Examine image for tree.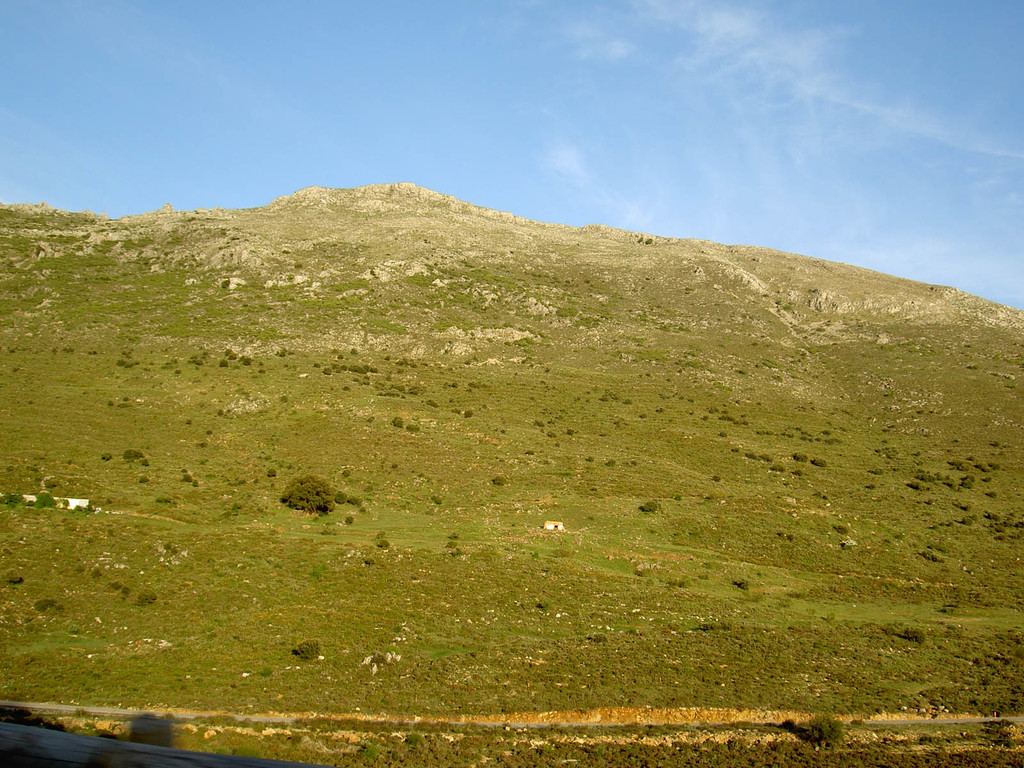
Examination result: 804 710 845 748.
